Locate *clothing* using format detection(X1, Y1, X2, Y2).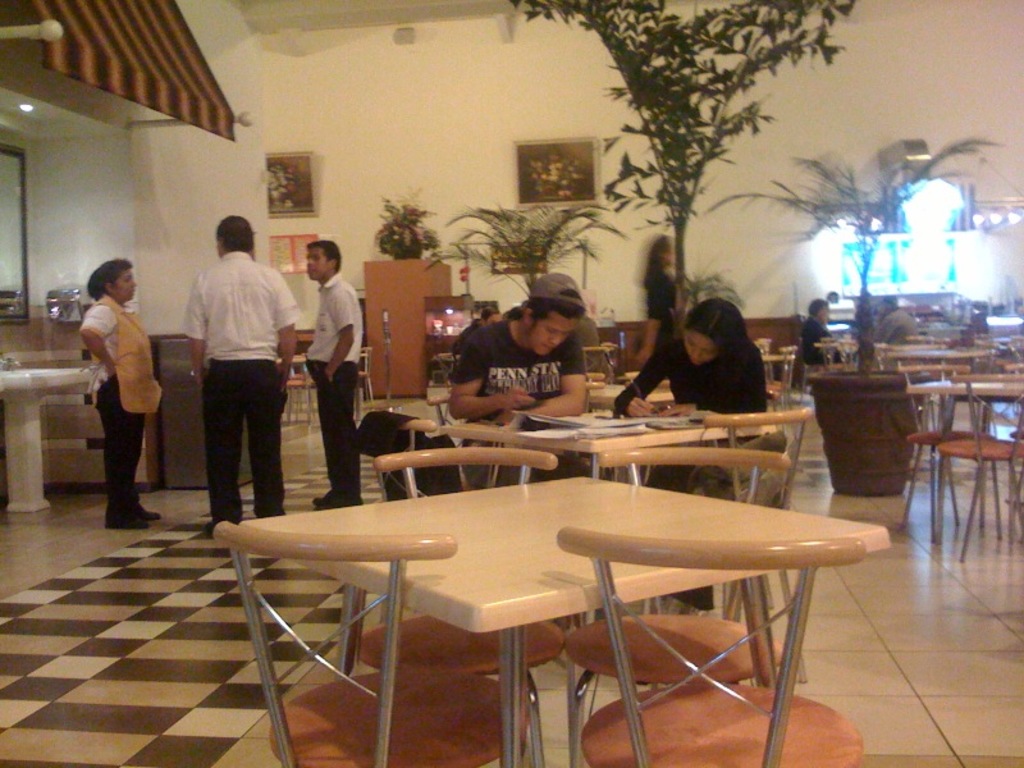
detection(452, 320, 588, 489).
